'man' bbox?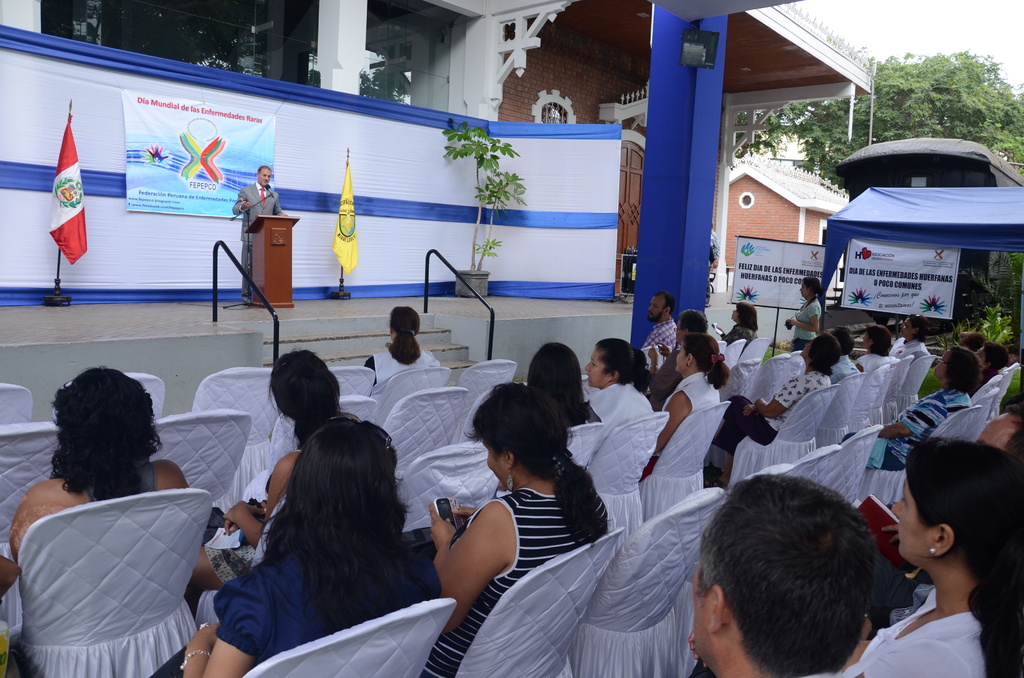
left=671, top=462, right=879, bottom=677
